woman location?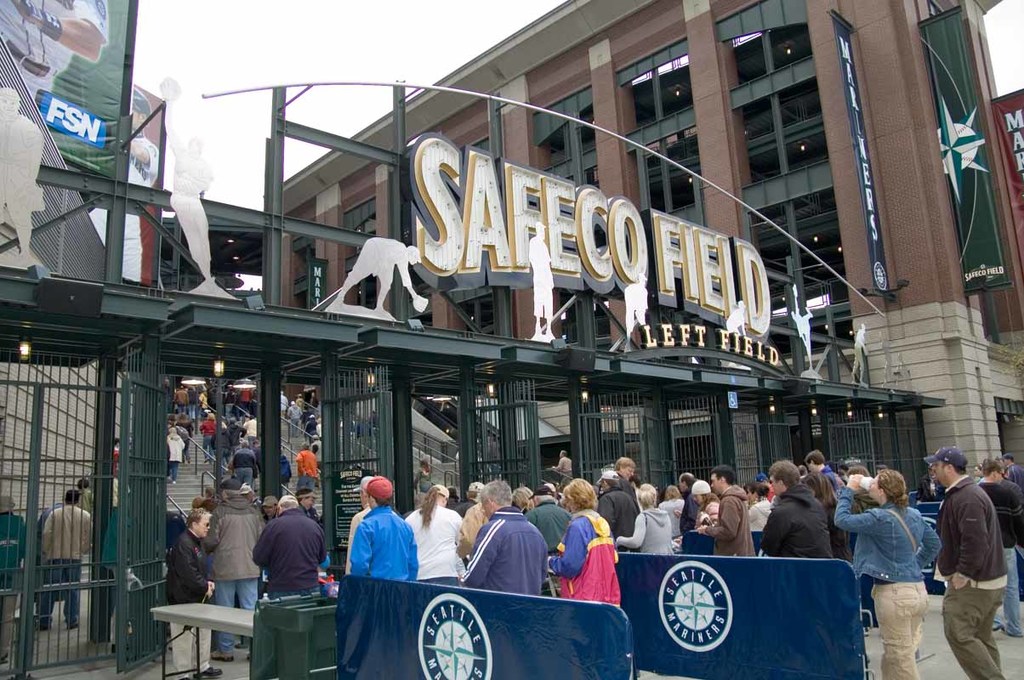
[683,479,724,541]
